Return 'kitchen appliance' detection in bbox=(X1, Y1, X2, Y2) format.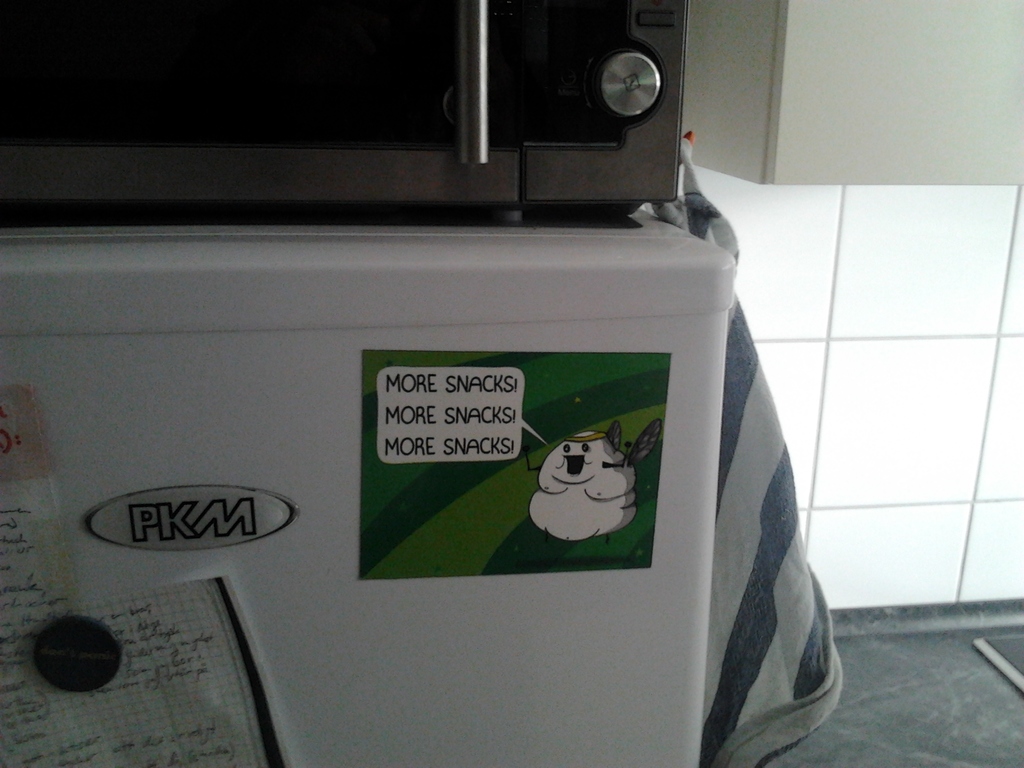
bbox=(0, 223, 742, 767).
